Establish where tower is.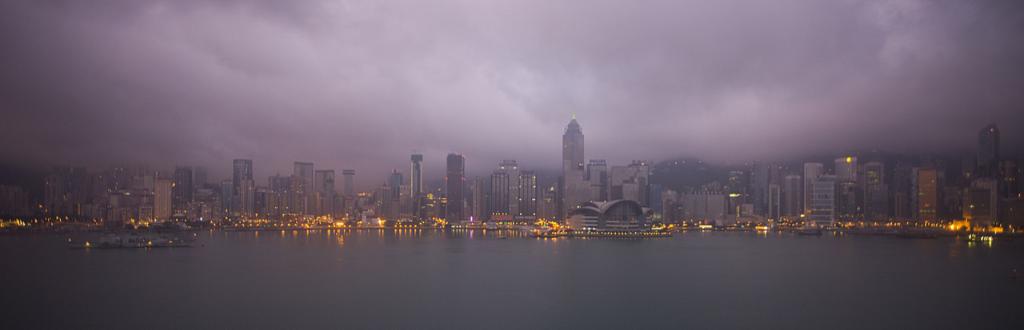
Established at 833/157/859/220.
